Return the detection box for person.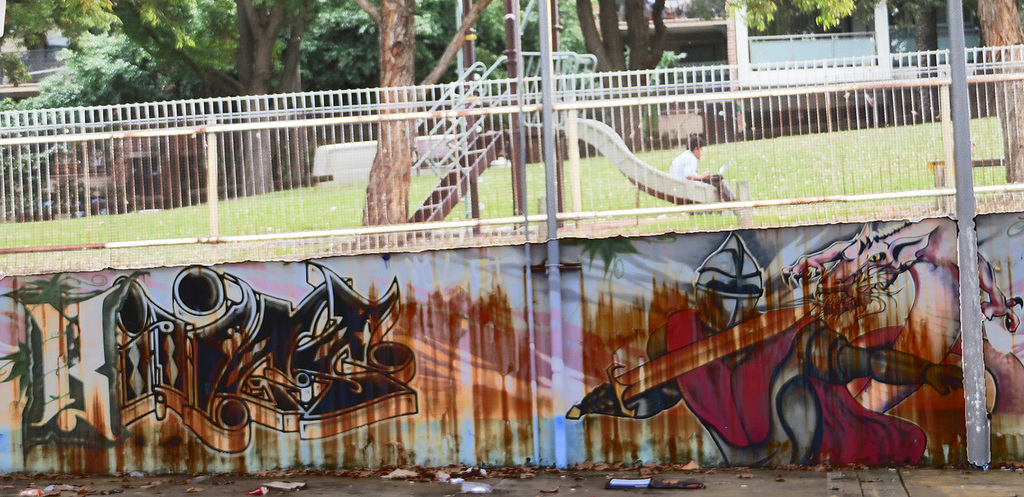
crop(669, 136, 734, 201).
